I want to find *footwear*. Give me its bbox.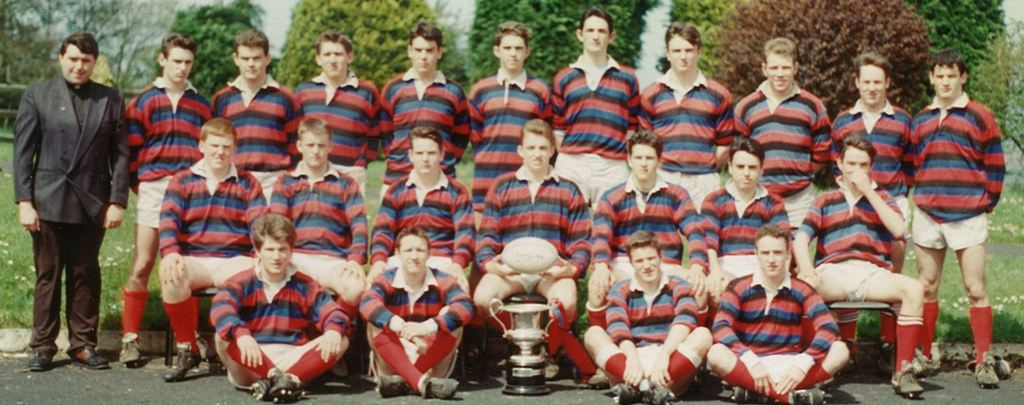
rect(65, 344, 106, 368).
